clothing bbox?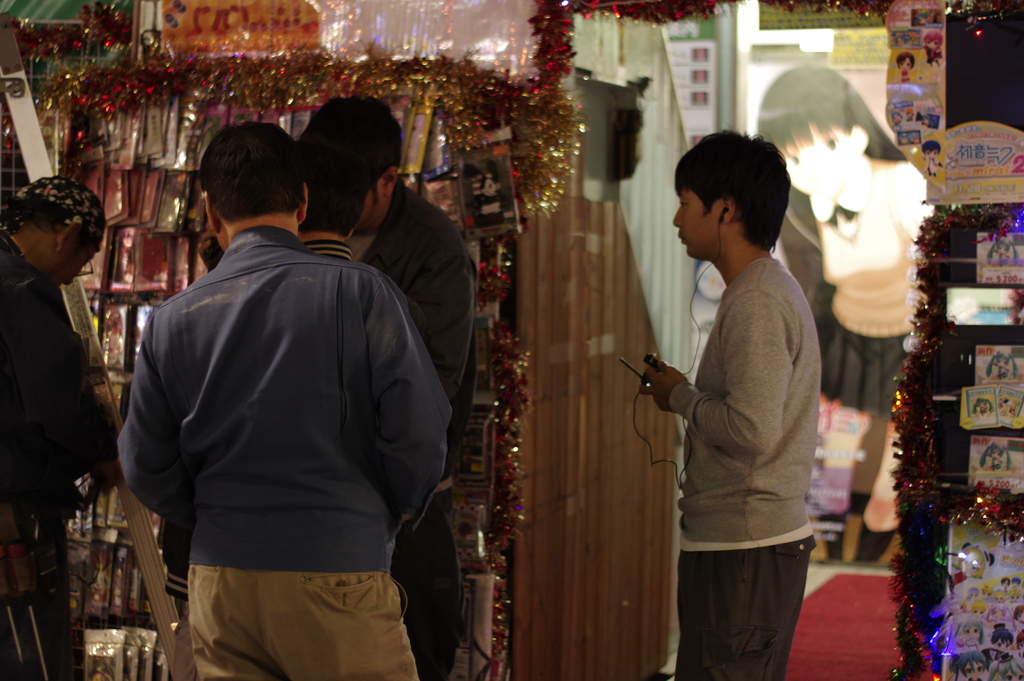
detection(291, 236, 367, 263)
